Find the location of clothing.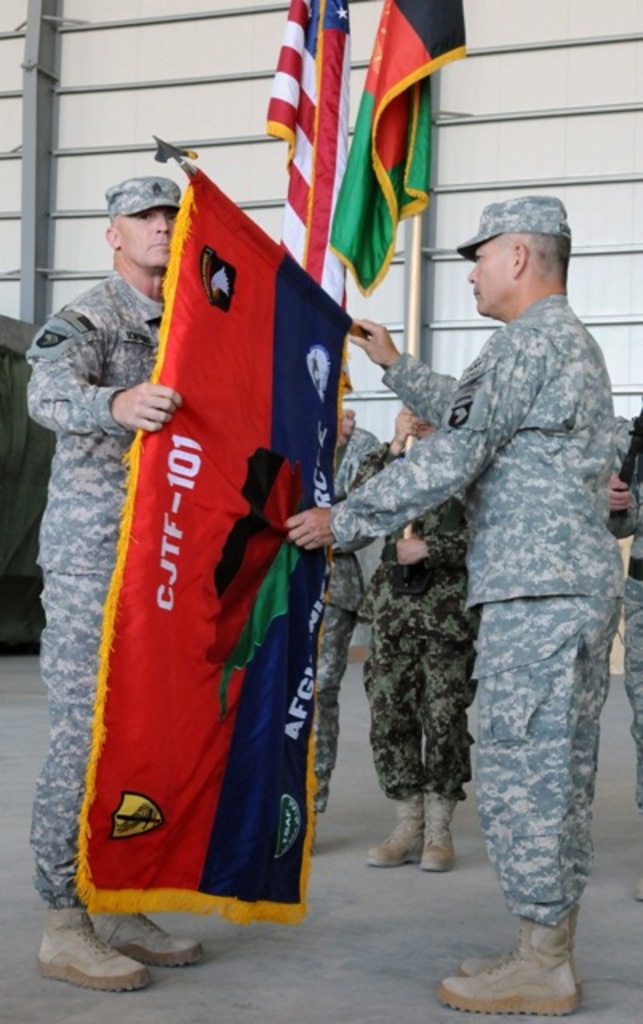
Location: [left=326, top=424, right=387, bottom=803].
